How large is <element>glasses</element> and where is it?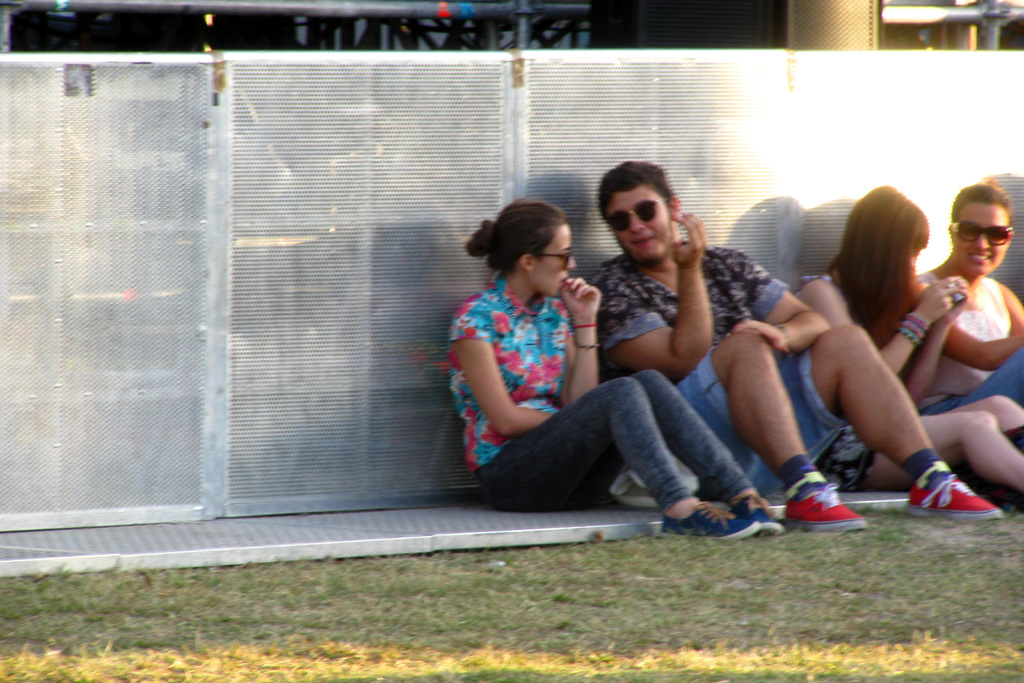
Bounding box: BBox(538, 249, 575, 272).
